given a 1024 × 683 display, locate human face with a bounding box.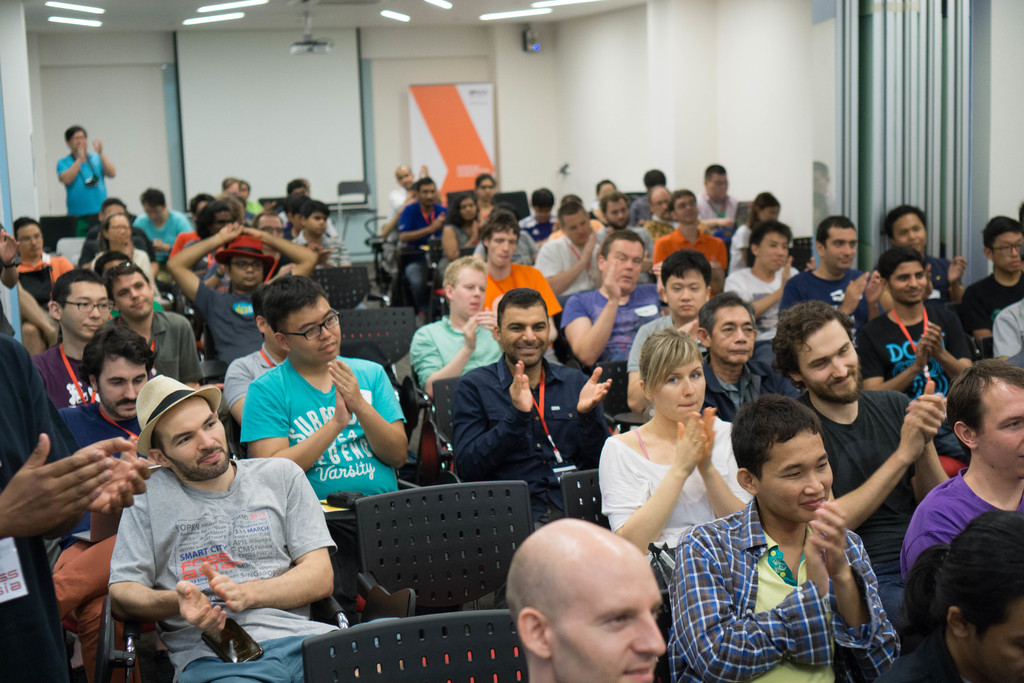
Located: (x1=611, y1=247, x2=641, y2=290).
